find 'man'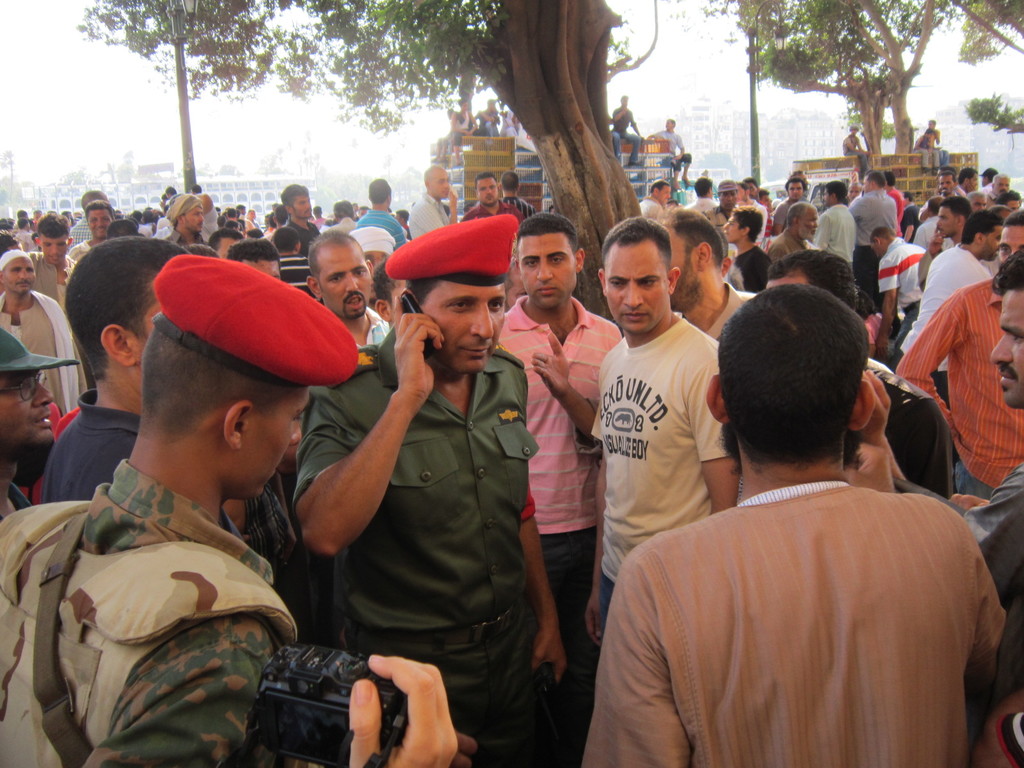
<region>488, 209, 618, 767</region>
